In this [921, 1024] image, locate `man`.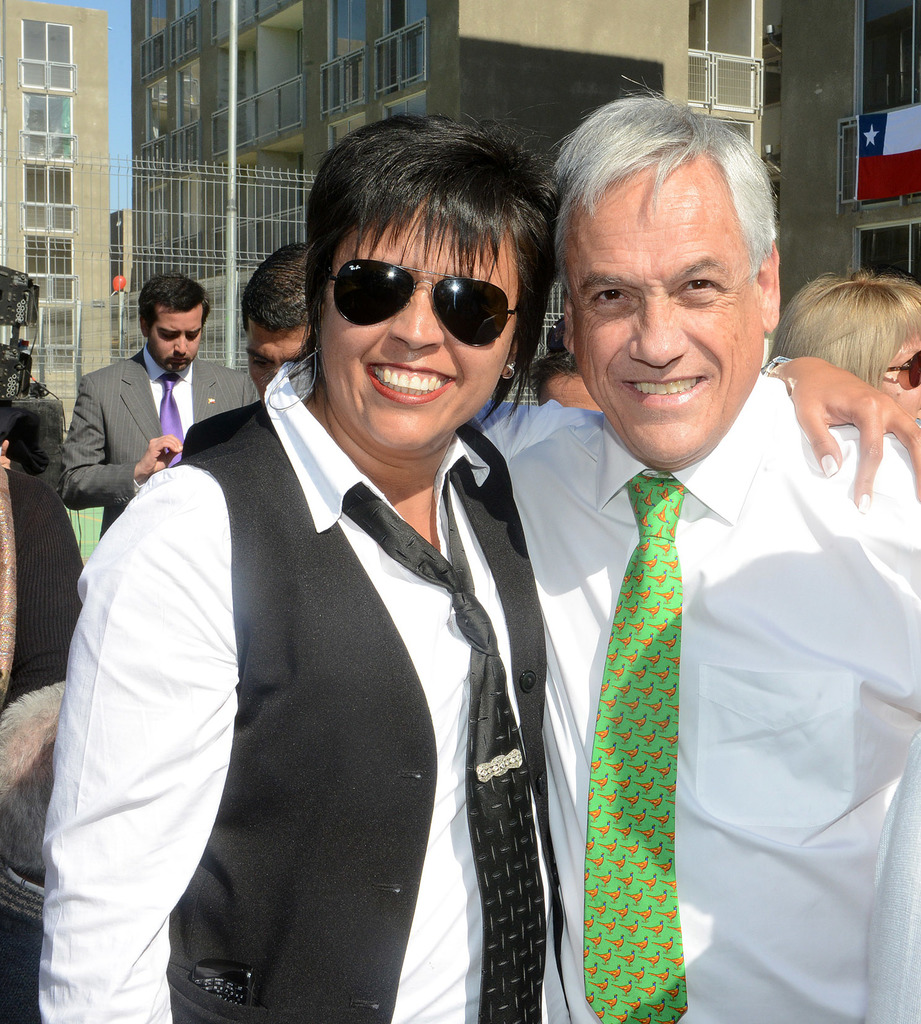
Bounding box: 36 277 214 502.
